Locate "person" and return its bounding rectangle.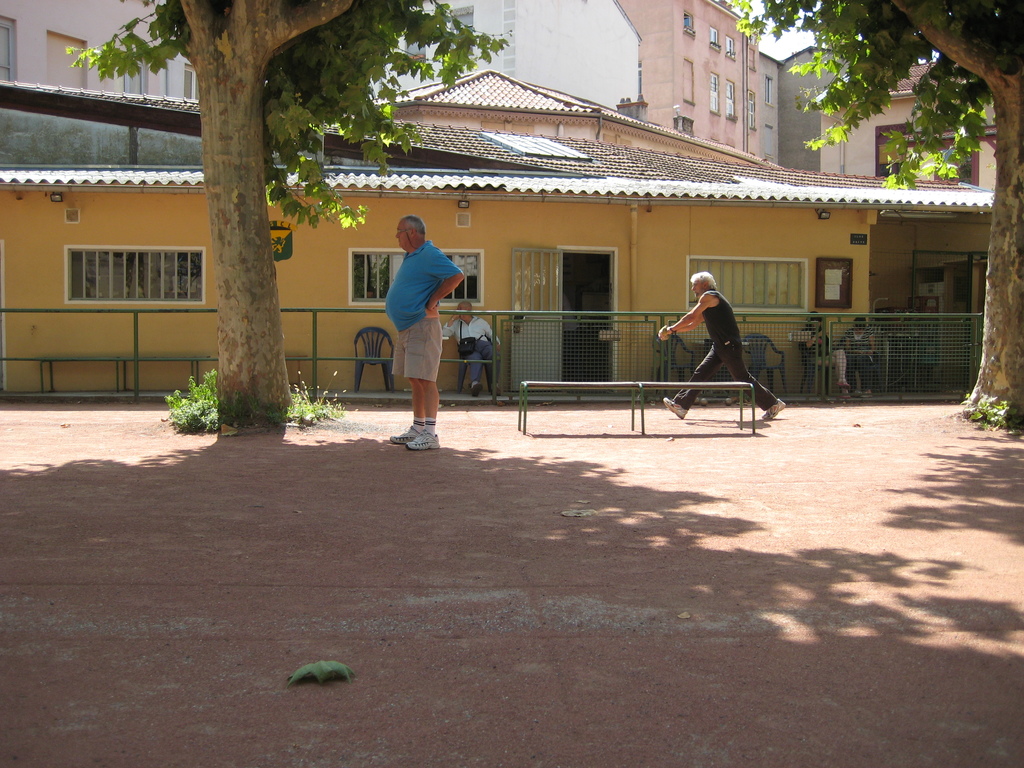
[left=437, top=289, right=501, bottom=390].
